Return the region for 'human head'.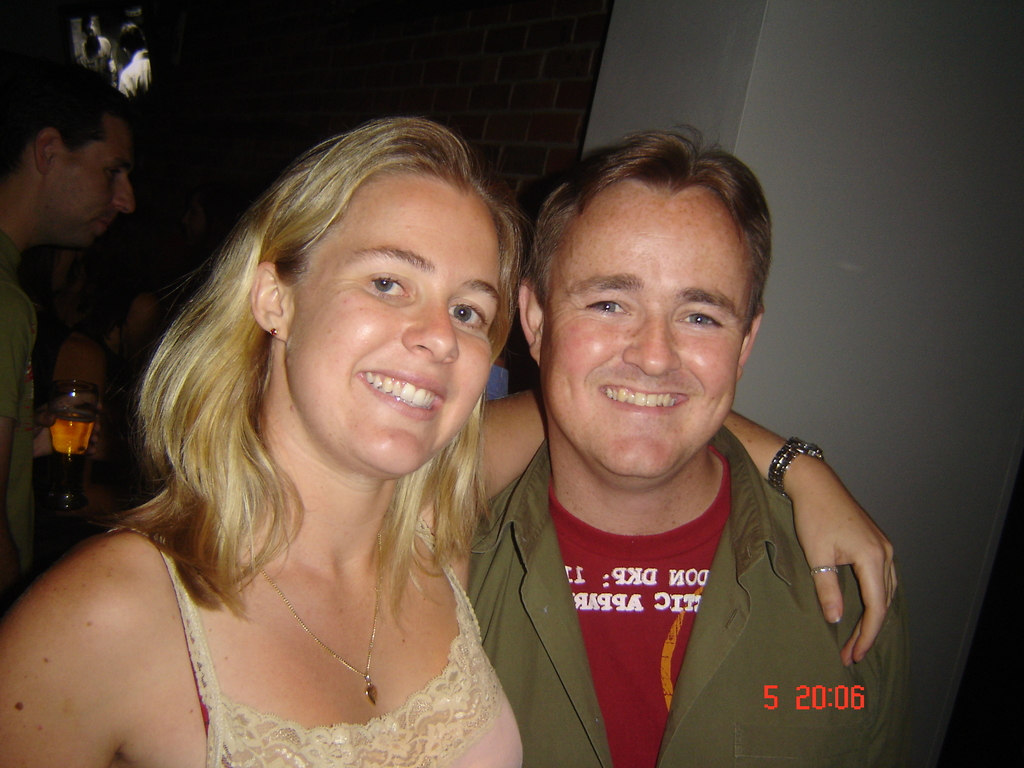
(516, 138, 774, 484).
